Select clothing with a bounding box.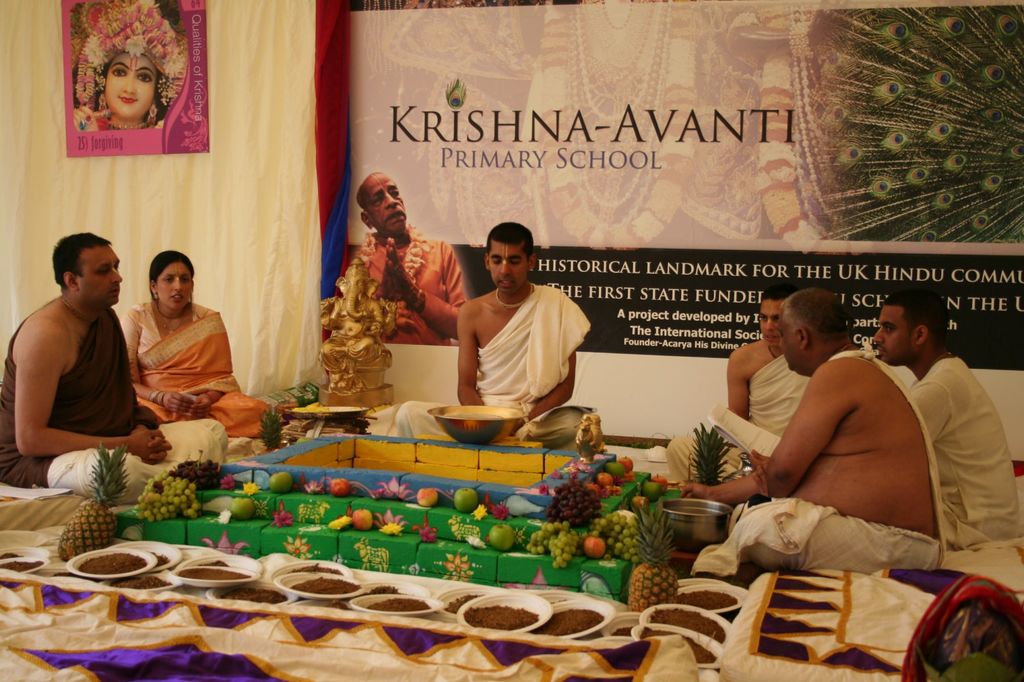
120, 304, 276, 441.
